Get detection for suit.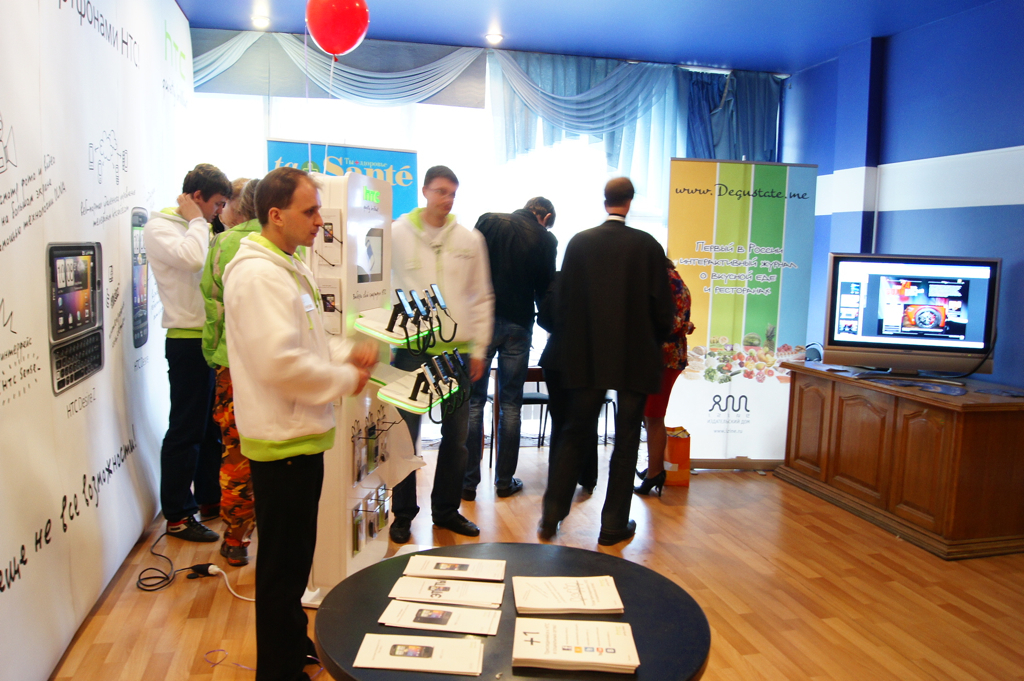
Detection: [545,192,691,546].
